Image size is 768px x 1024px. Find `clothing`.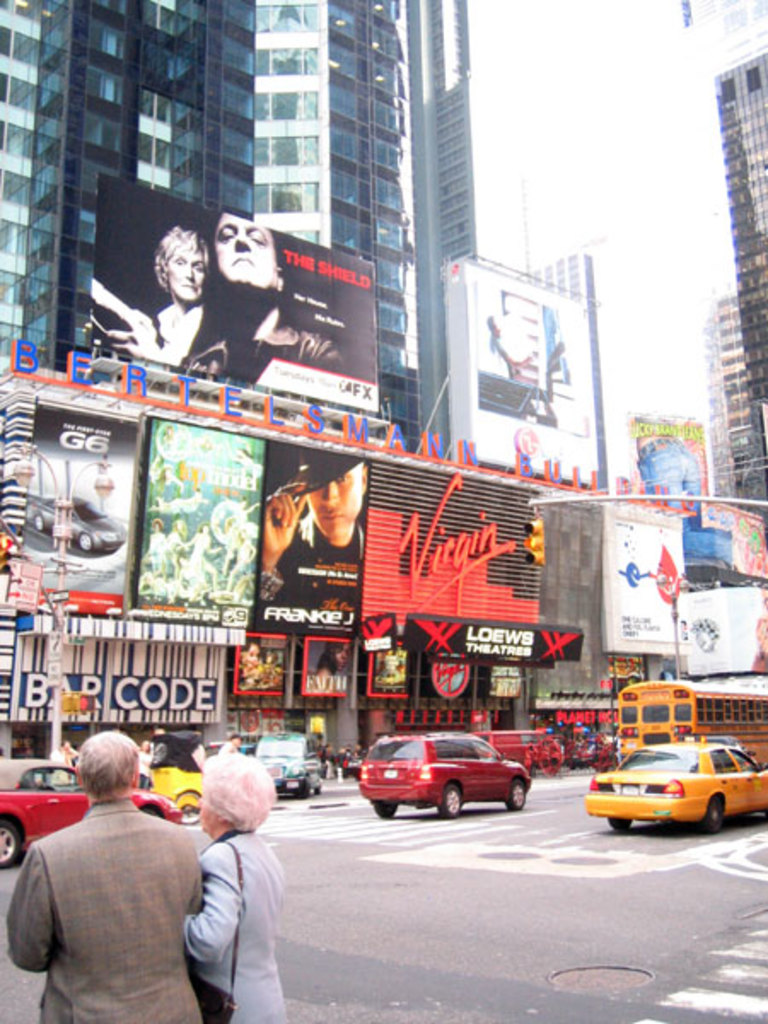
bbox=(184, 829, 285, 1022).
